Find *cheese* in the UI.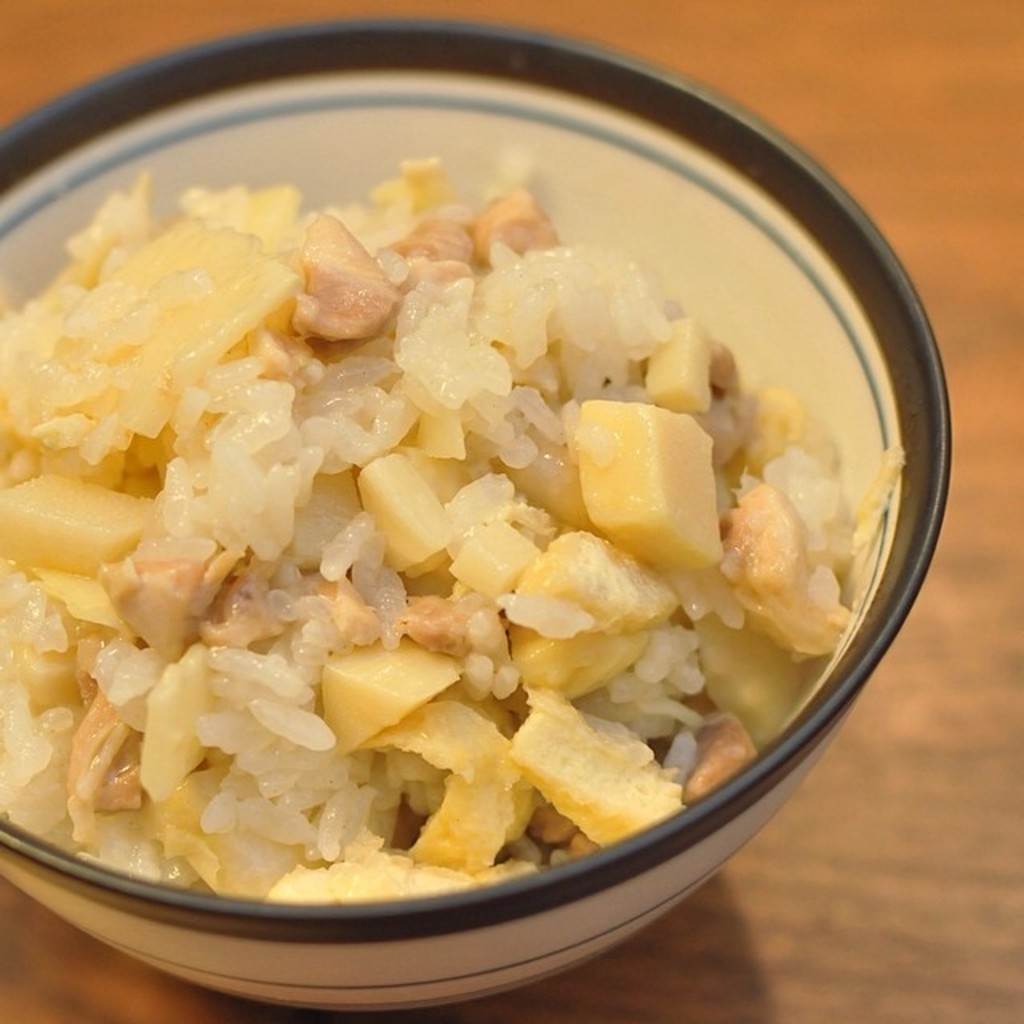
UI element at 91/206/302/384.
